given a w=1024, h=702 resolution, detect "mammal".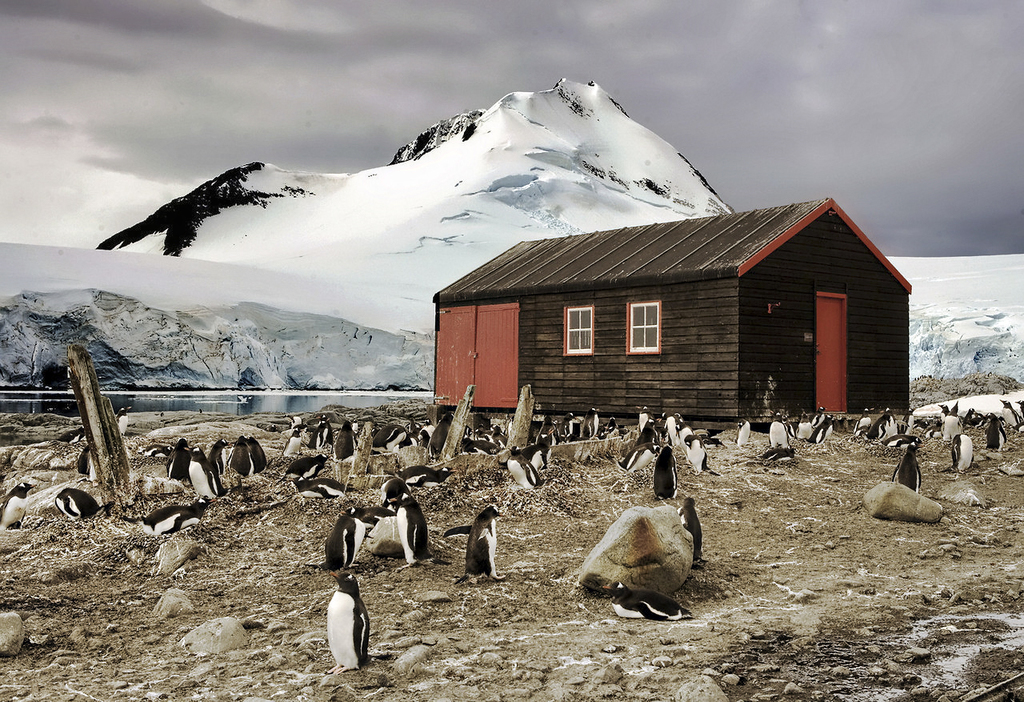
box(811, 406, 826, 426).
